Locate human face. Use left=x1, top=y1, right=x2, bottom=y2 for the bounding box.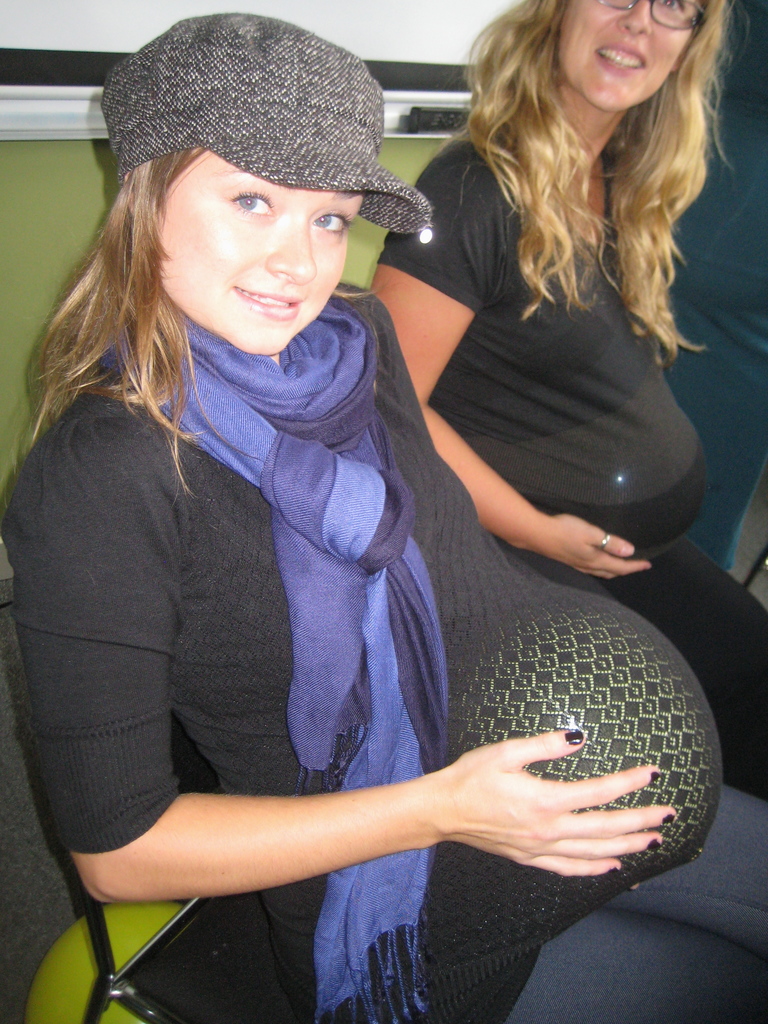
left=154, top=129, right=380, bottom=339.
